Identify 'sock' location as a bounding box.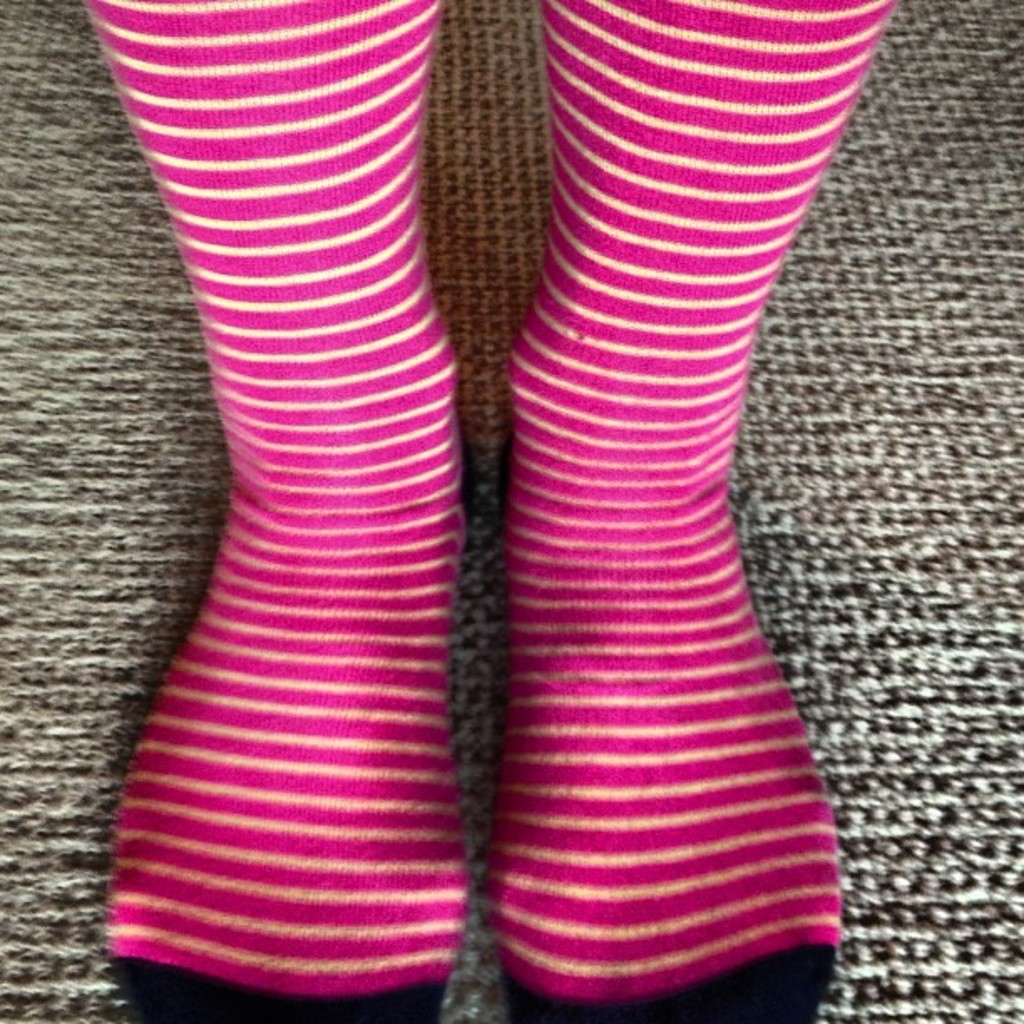
[494, 0, 893, 1022].
